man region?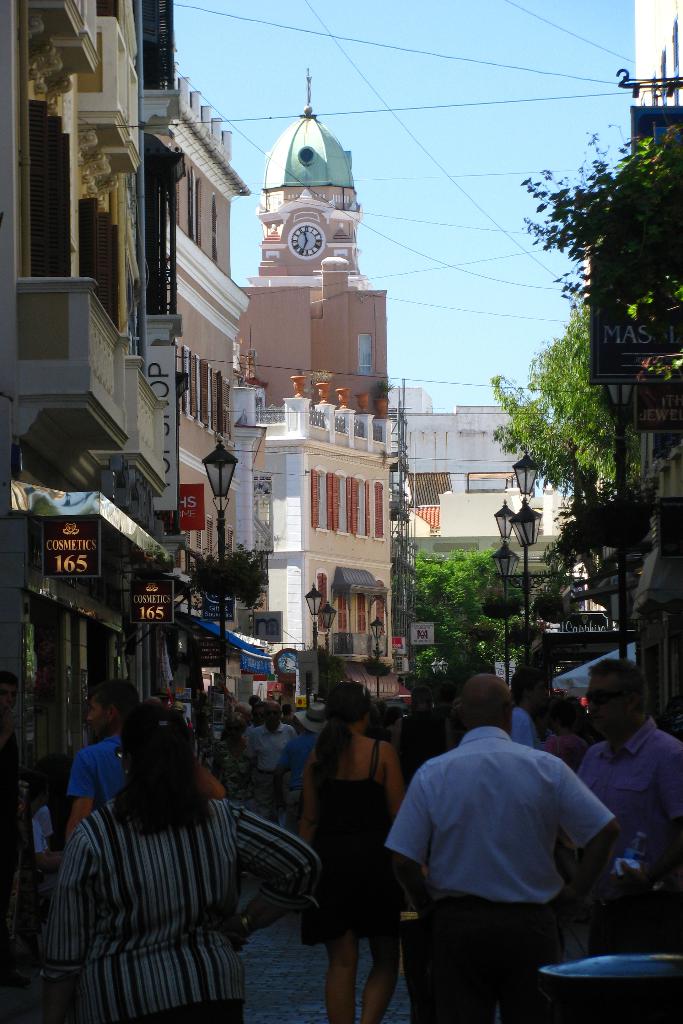
BBox(557, 659, 682, 951)
